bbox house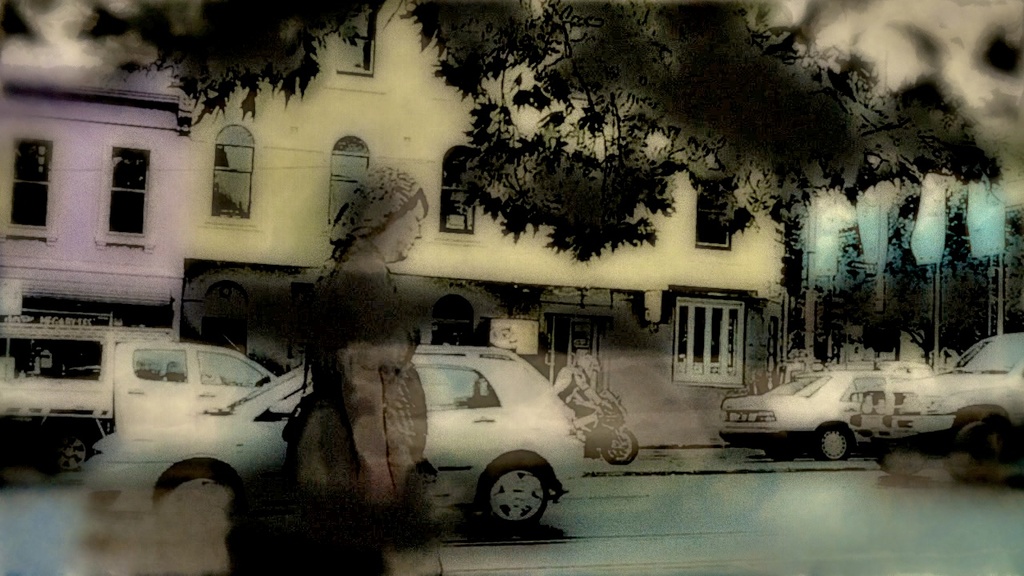
bbox=(0, 0, 188, 416)
